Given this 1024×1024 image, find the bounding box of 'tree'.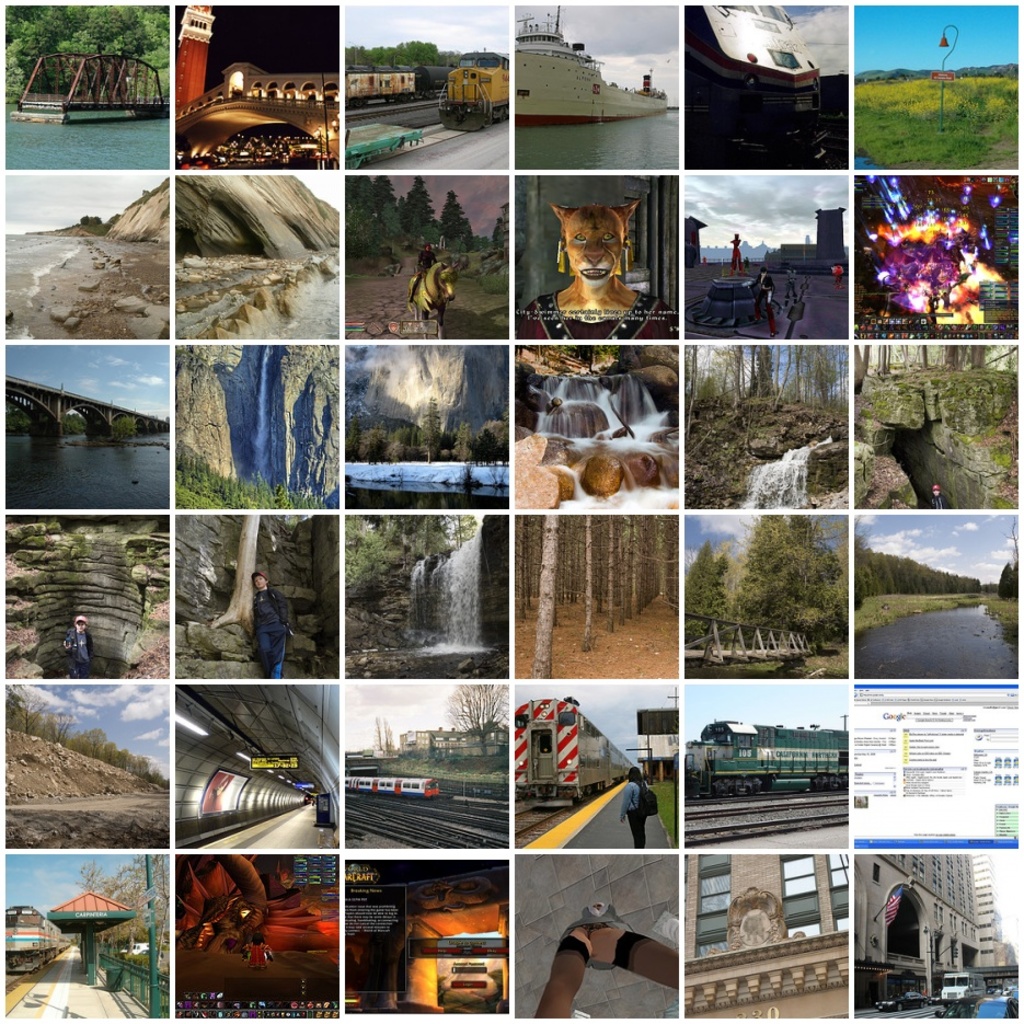
<box>180,451,342,508</box>.
